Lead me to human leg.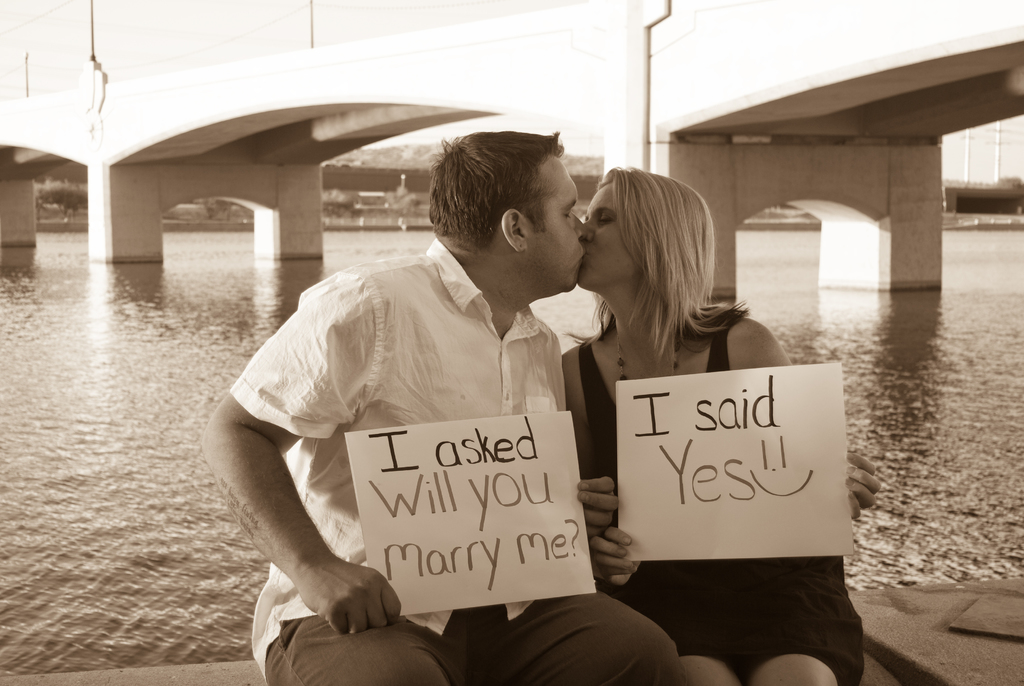
Lead to box=[266, 598, 468, 685].
